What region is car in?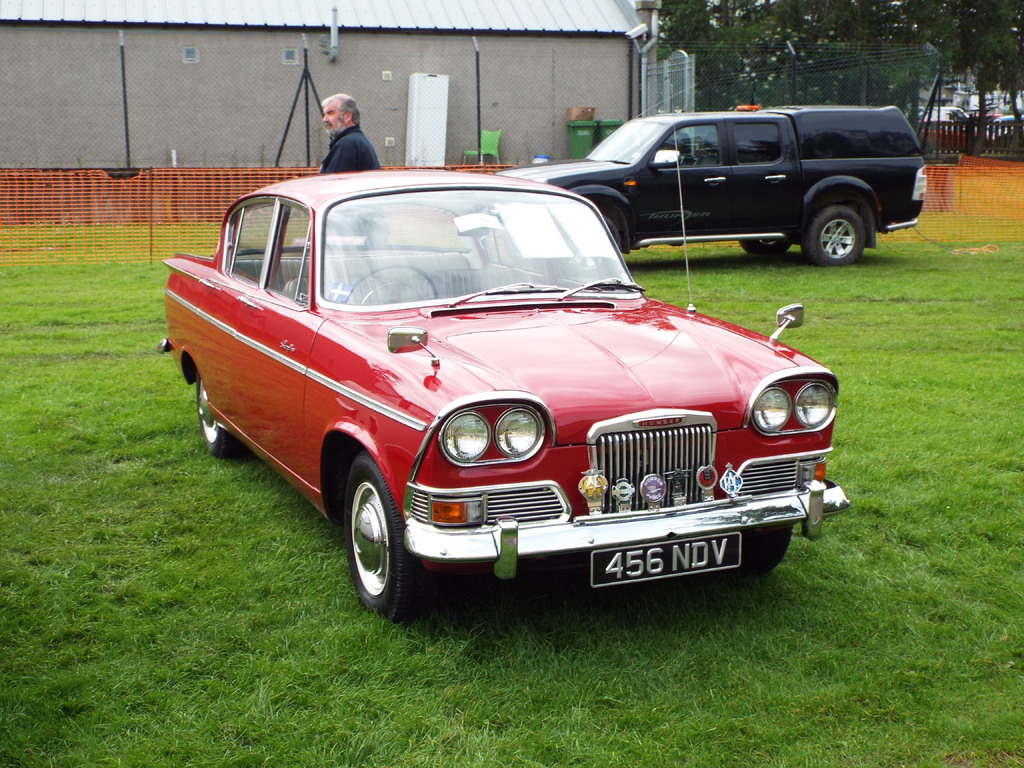
<box>488,101,933,264</box>.
